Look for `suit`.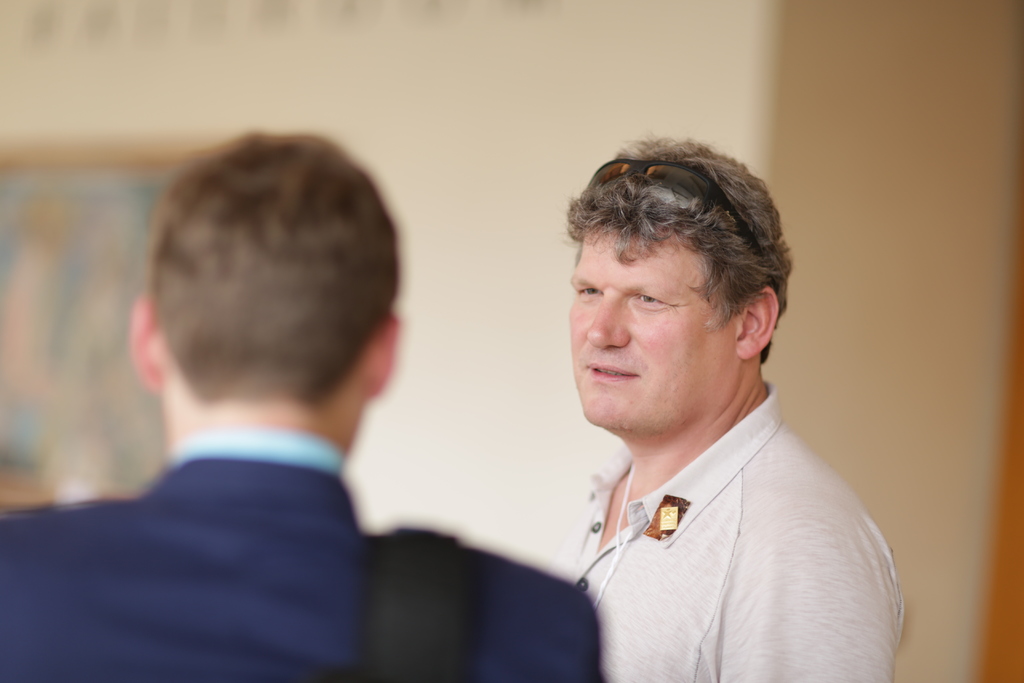
Found: [left=0, top=461, right=598, bottom=682].
